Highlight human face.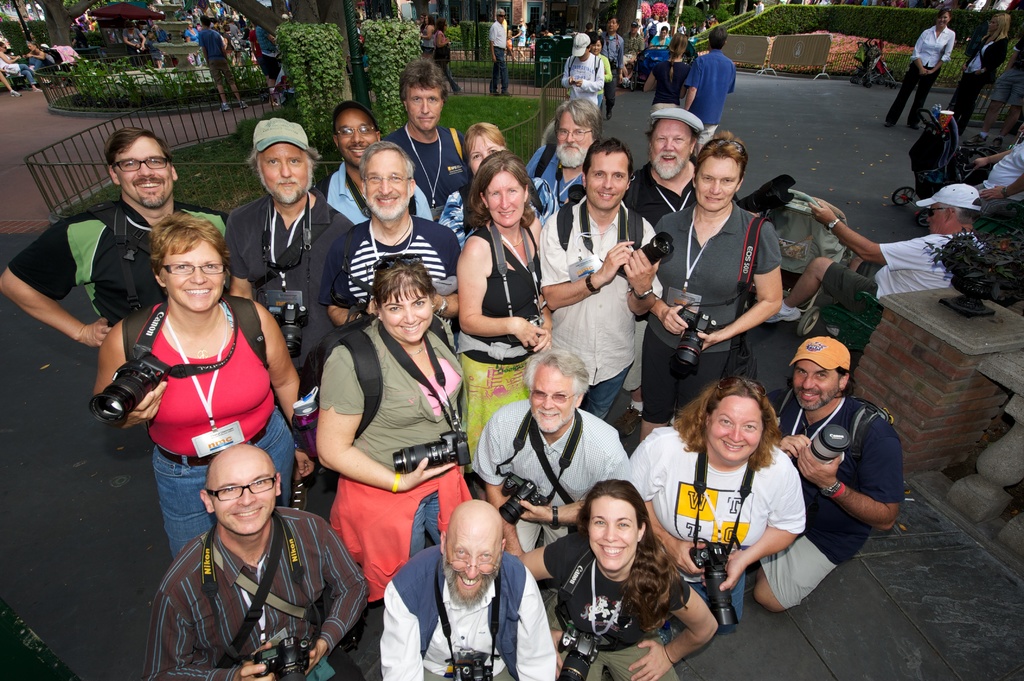
Highlighted region: select_region(692, 156, 740, 209).
